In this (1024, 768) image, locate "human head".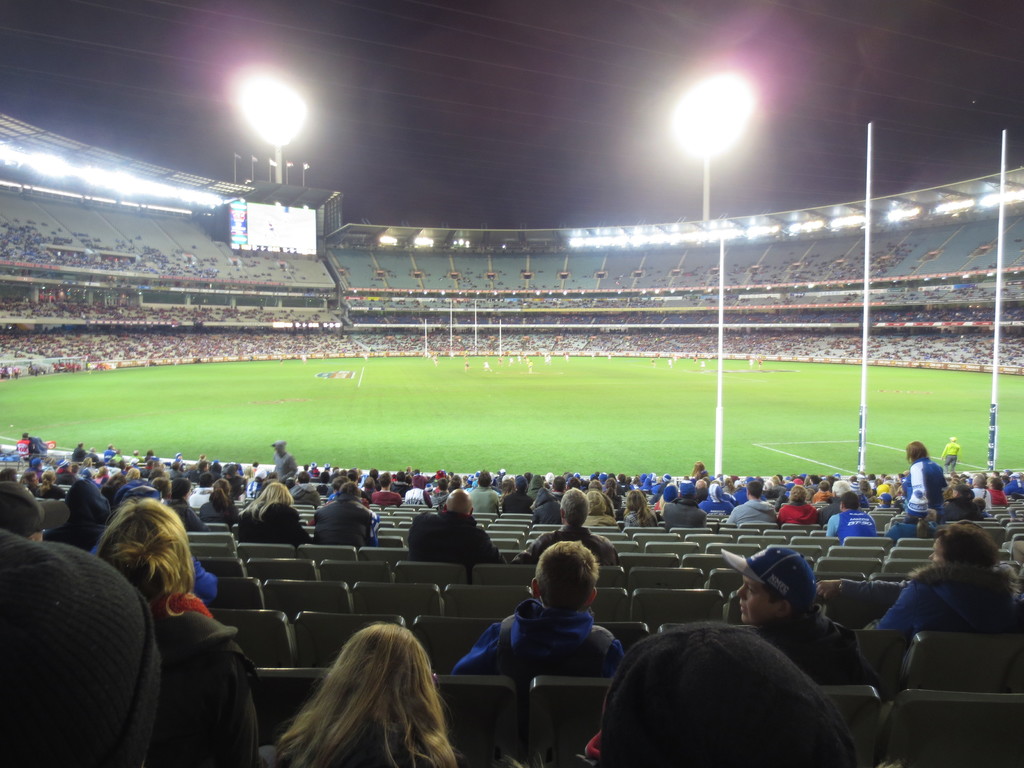
Bounding box: box(58, 455, 71, 470).
